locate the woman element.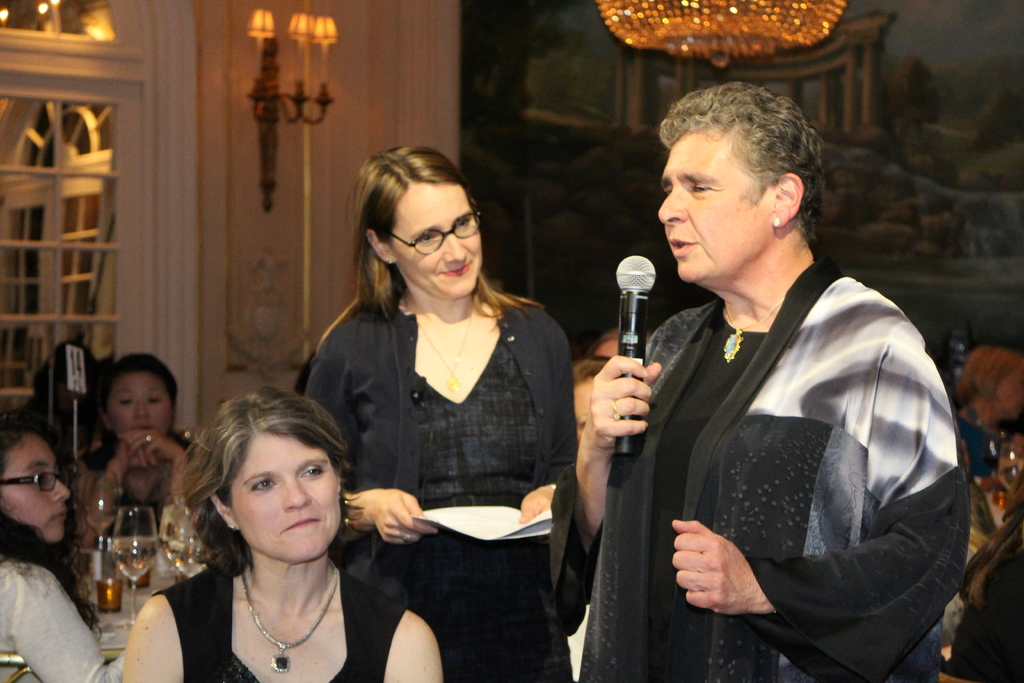
Element bbox: box(120, 383, 440, 682).
